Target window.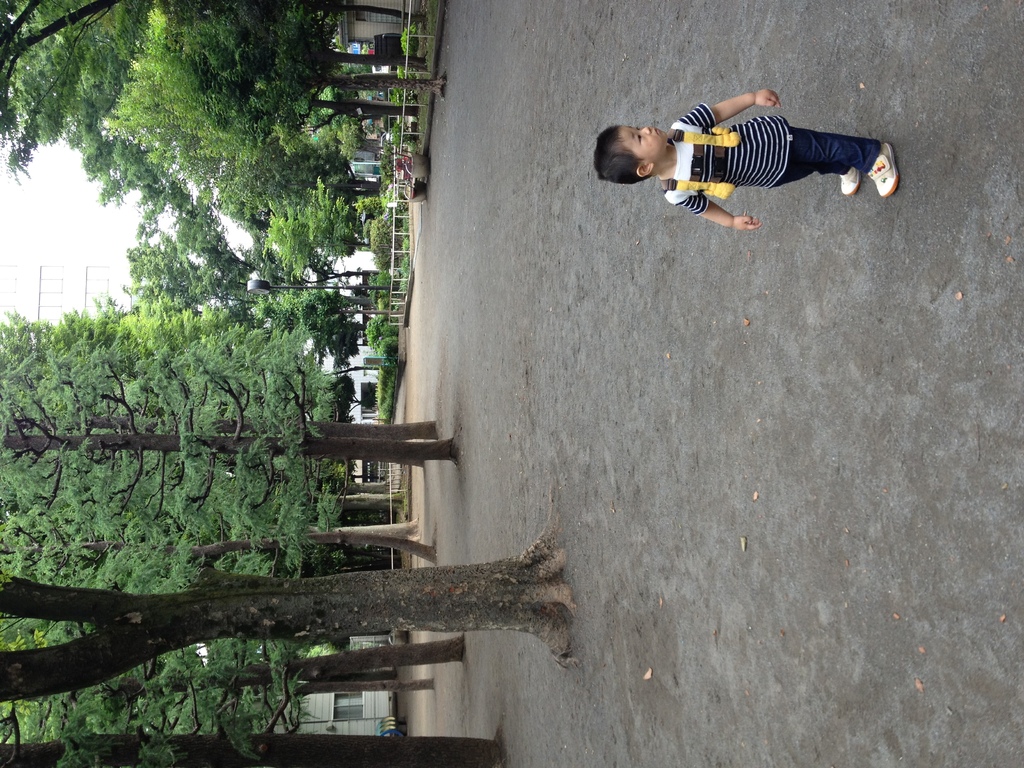
Target region: {"x1": 330, "y1": 689, "x2": 363, "y2": 721}.
